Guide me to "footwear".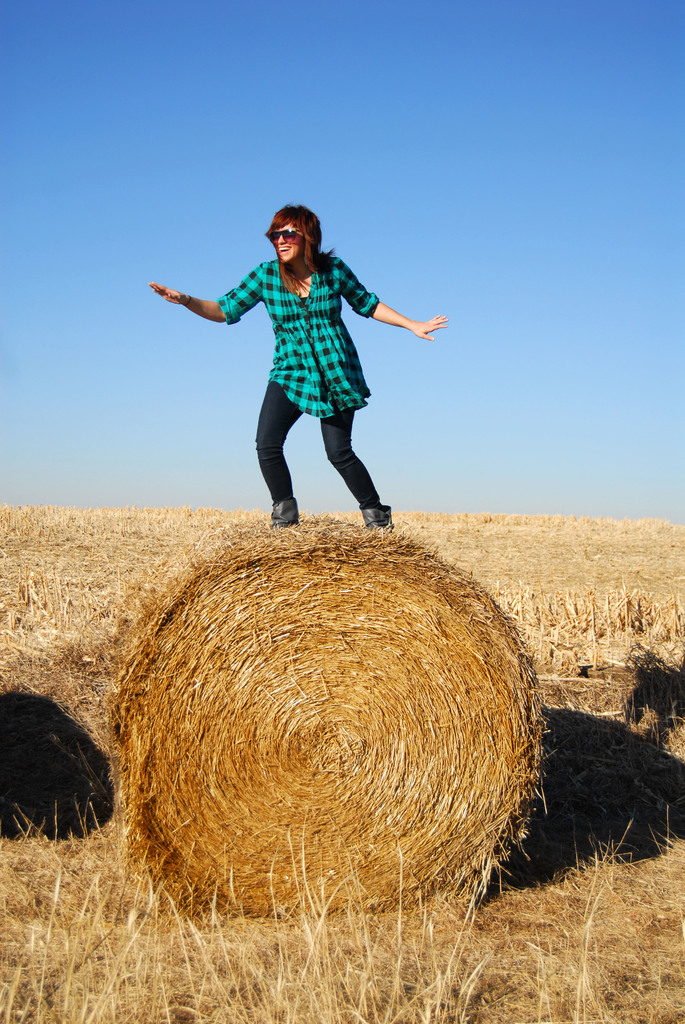
Guidance: x1=365, y1=503, x2=396, y2=536.
